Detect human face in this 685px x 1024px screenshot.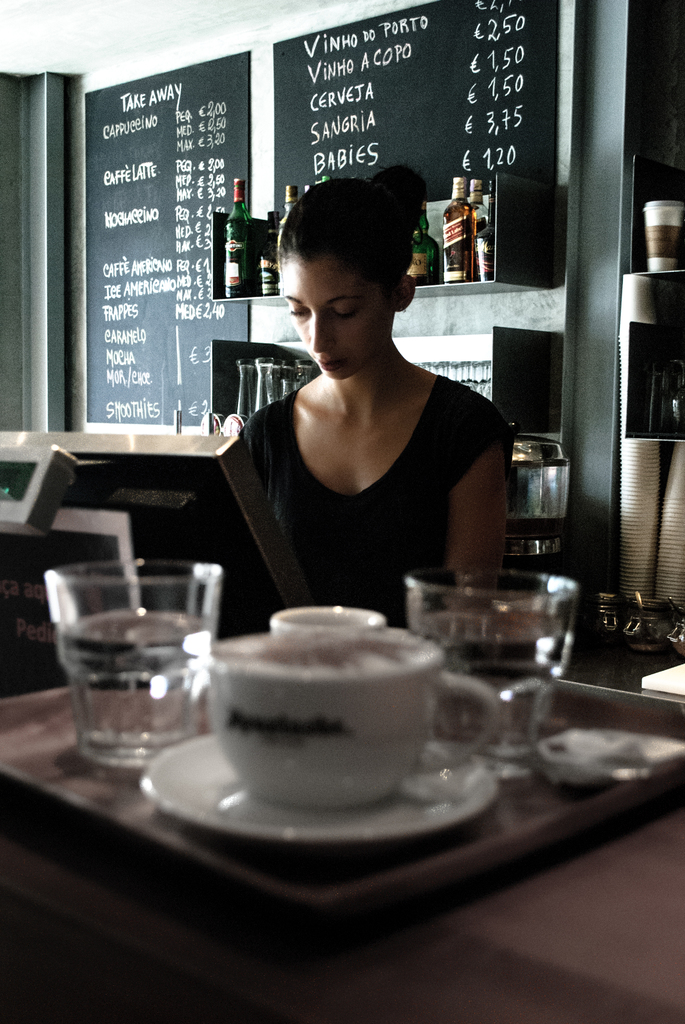
Detection: 280,256,394,380.
